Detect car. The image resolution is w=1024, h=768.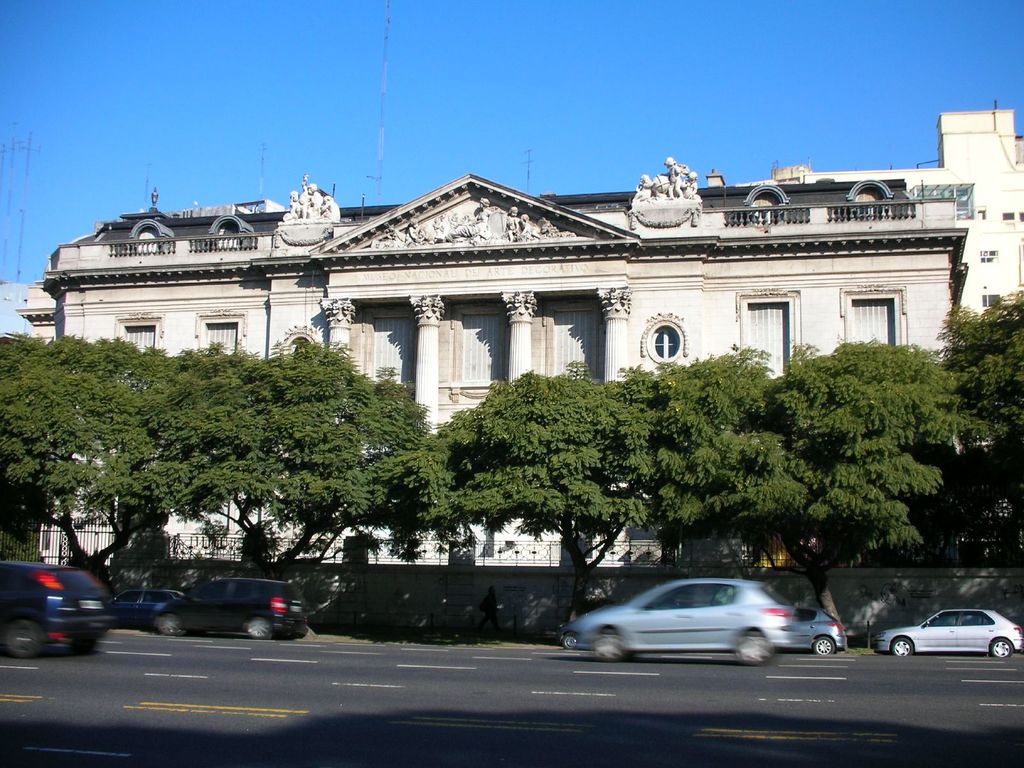
<bbox>874, 601, 1023, 659</bbox>.
